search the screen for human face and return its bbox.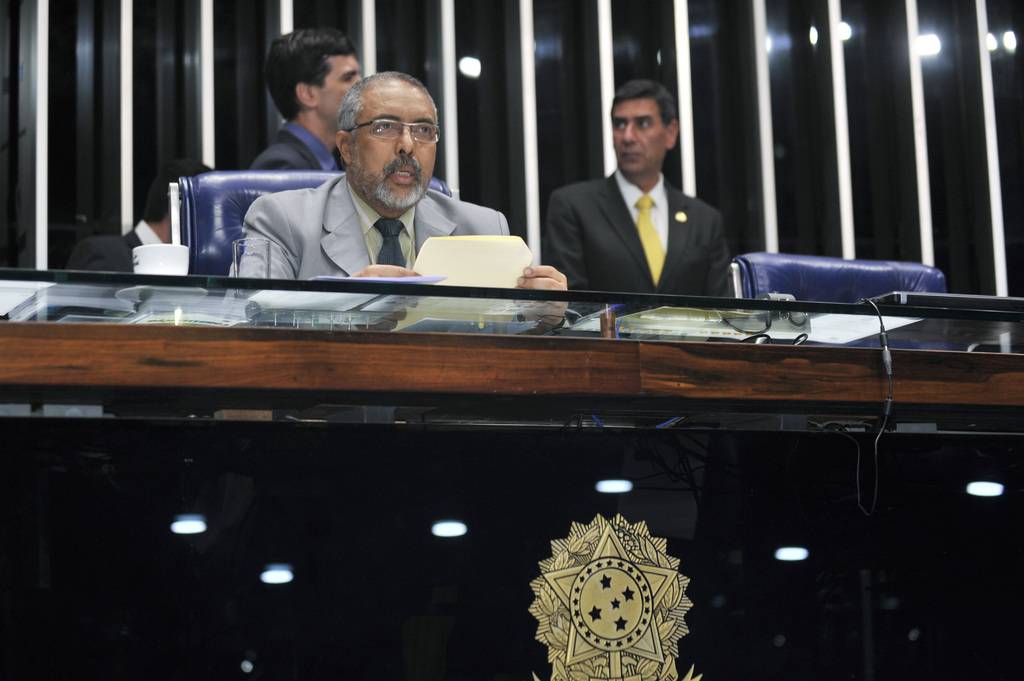
Found: box(349, 83, 435, 209).
